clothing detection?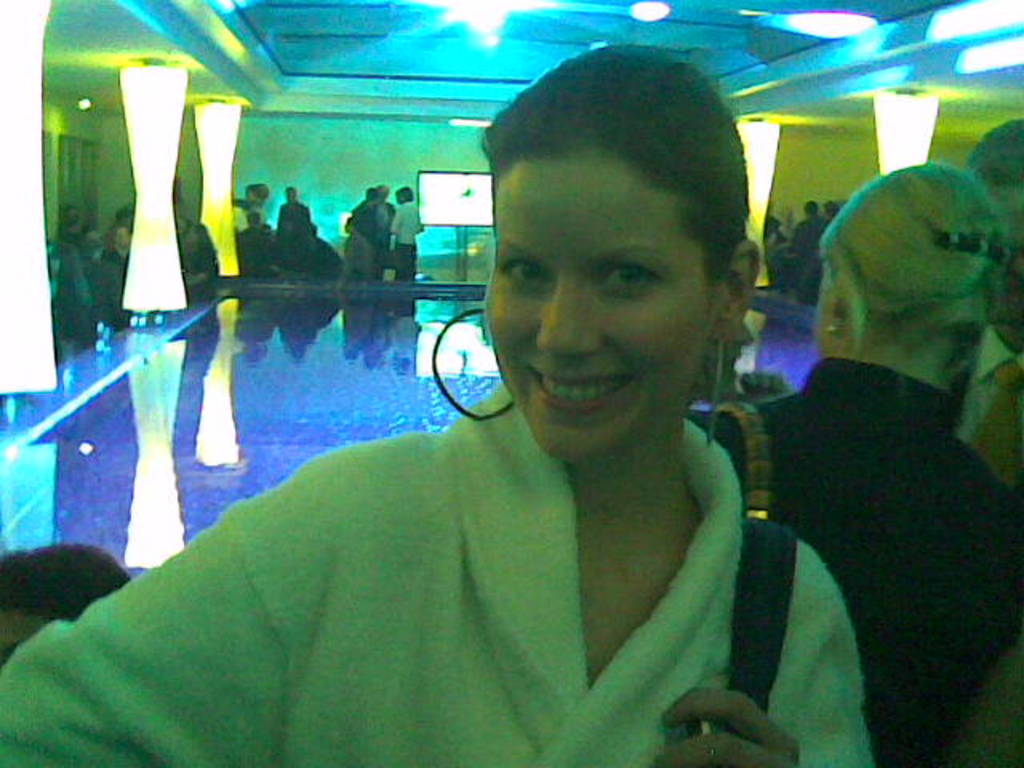
l=944, t=325, r=1022, b=493
